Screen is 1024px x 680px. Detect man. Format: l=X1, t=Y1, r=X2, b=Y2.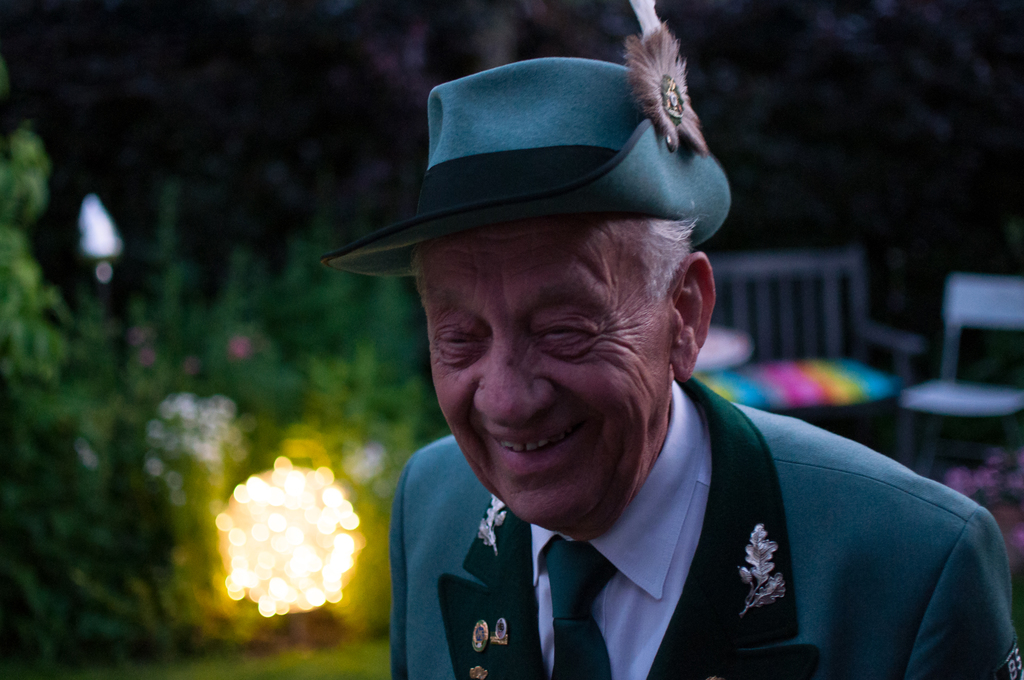
l=390, t=0, r=1023, b=679.
